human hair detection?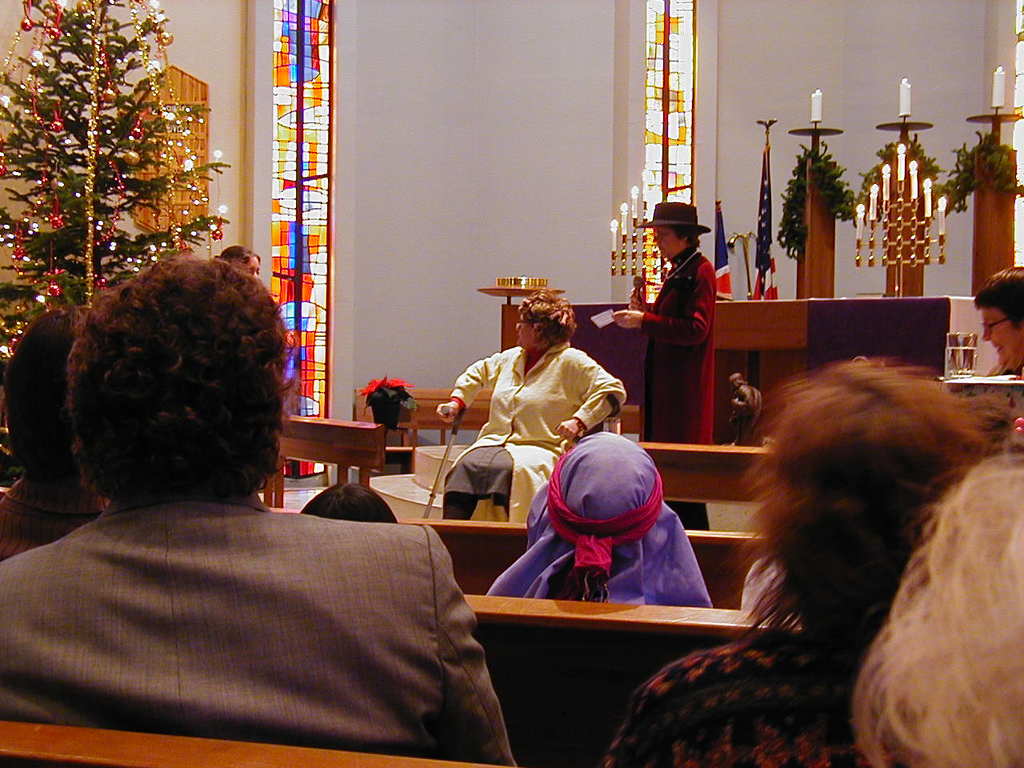
956/390/1018/456
